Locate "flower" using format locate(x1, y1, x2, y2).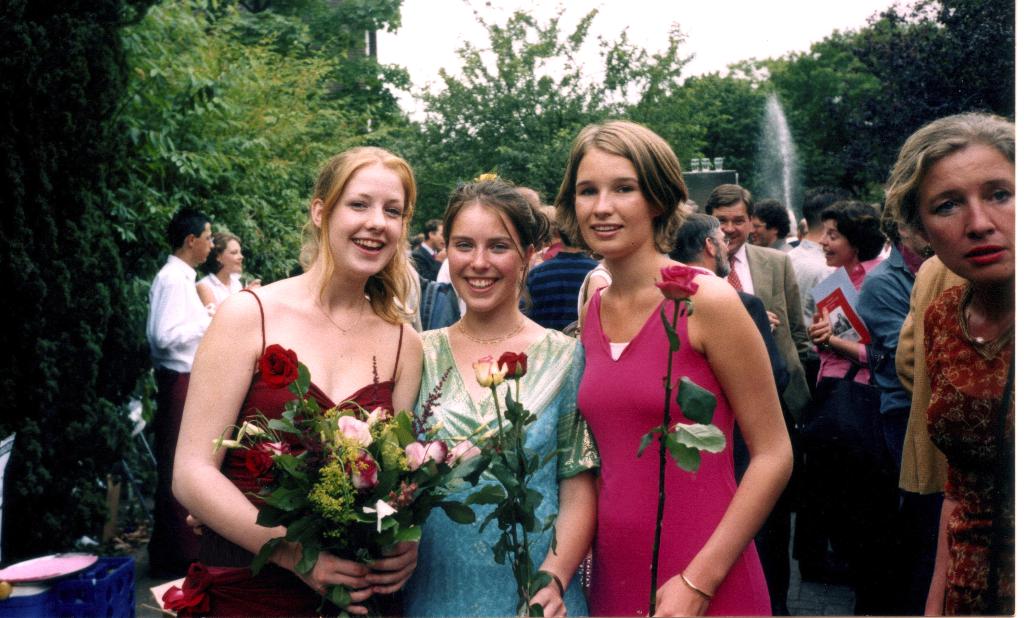
locate(337, 412, 374, 451).
